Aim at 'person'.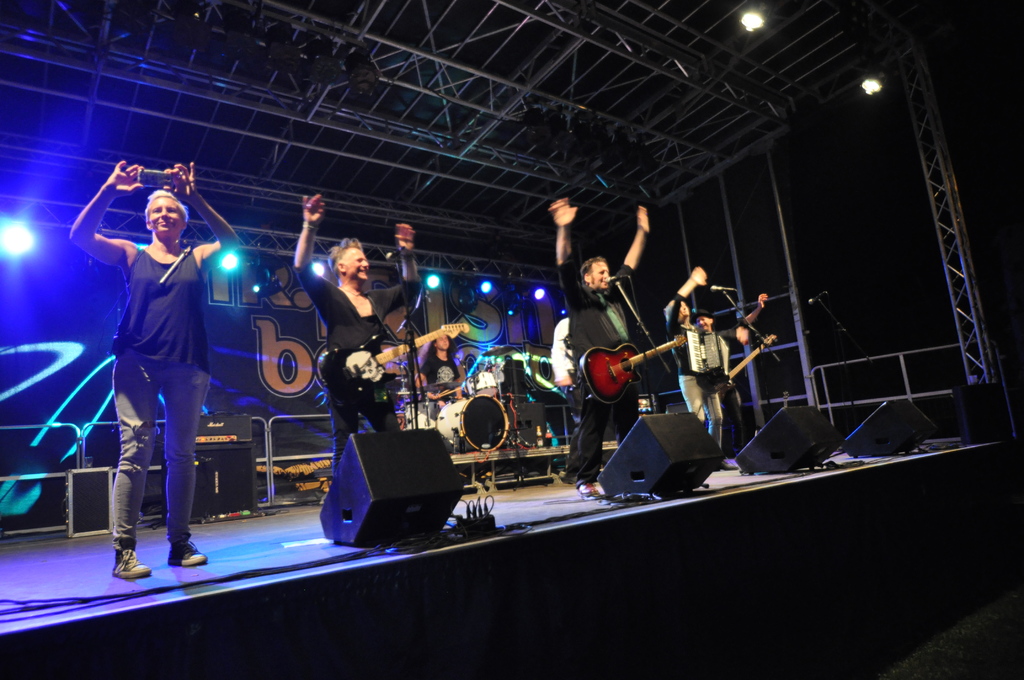
Aimed at BBox(695, 293, 770, 462).
